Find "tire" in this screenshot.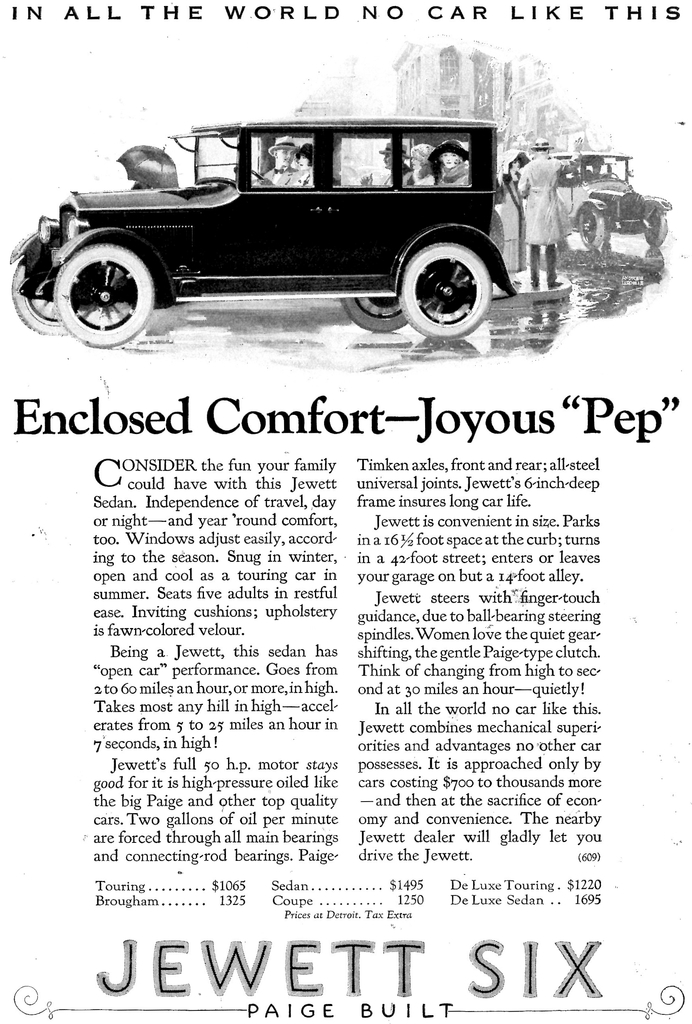
The bounding box for "tire" is [387, 205, 505, 332].
